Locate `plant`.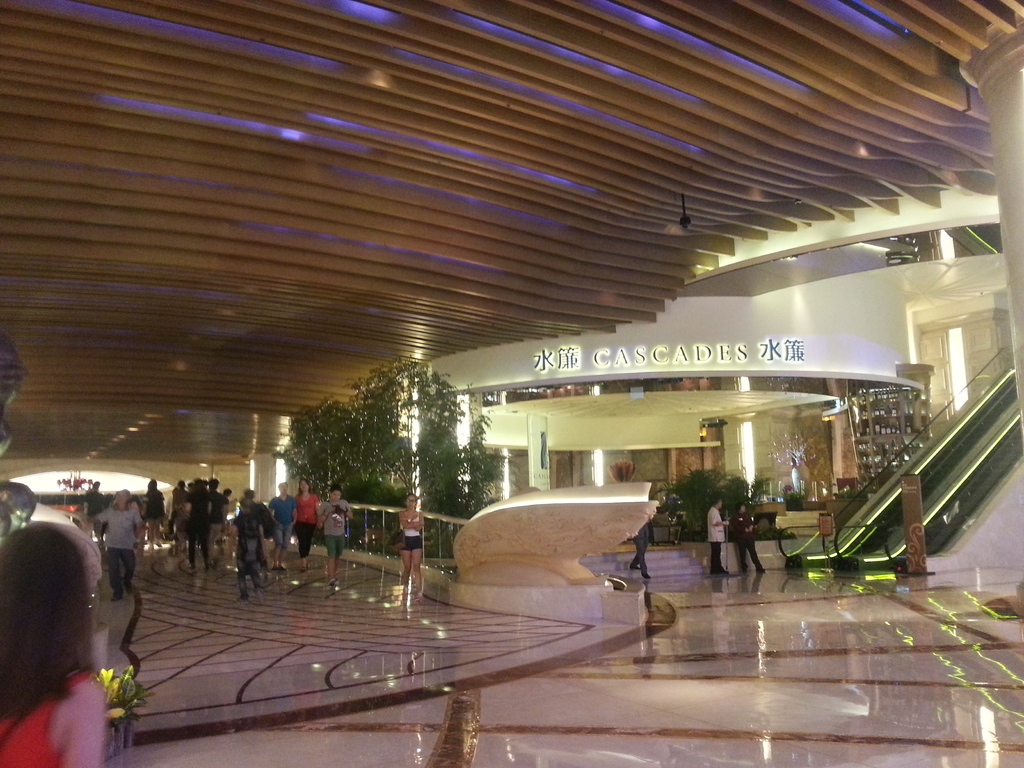
Bounding box: left=461, top=428, right=508, bottom=508.
